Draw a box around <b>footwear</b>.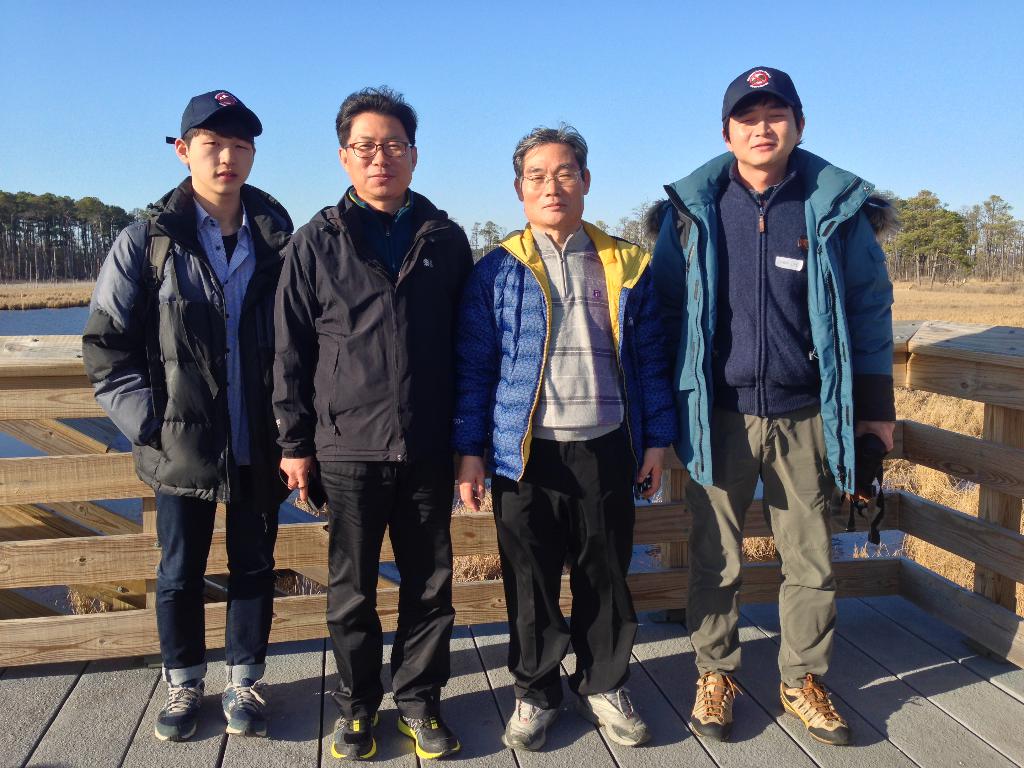
399,715,465,761.
